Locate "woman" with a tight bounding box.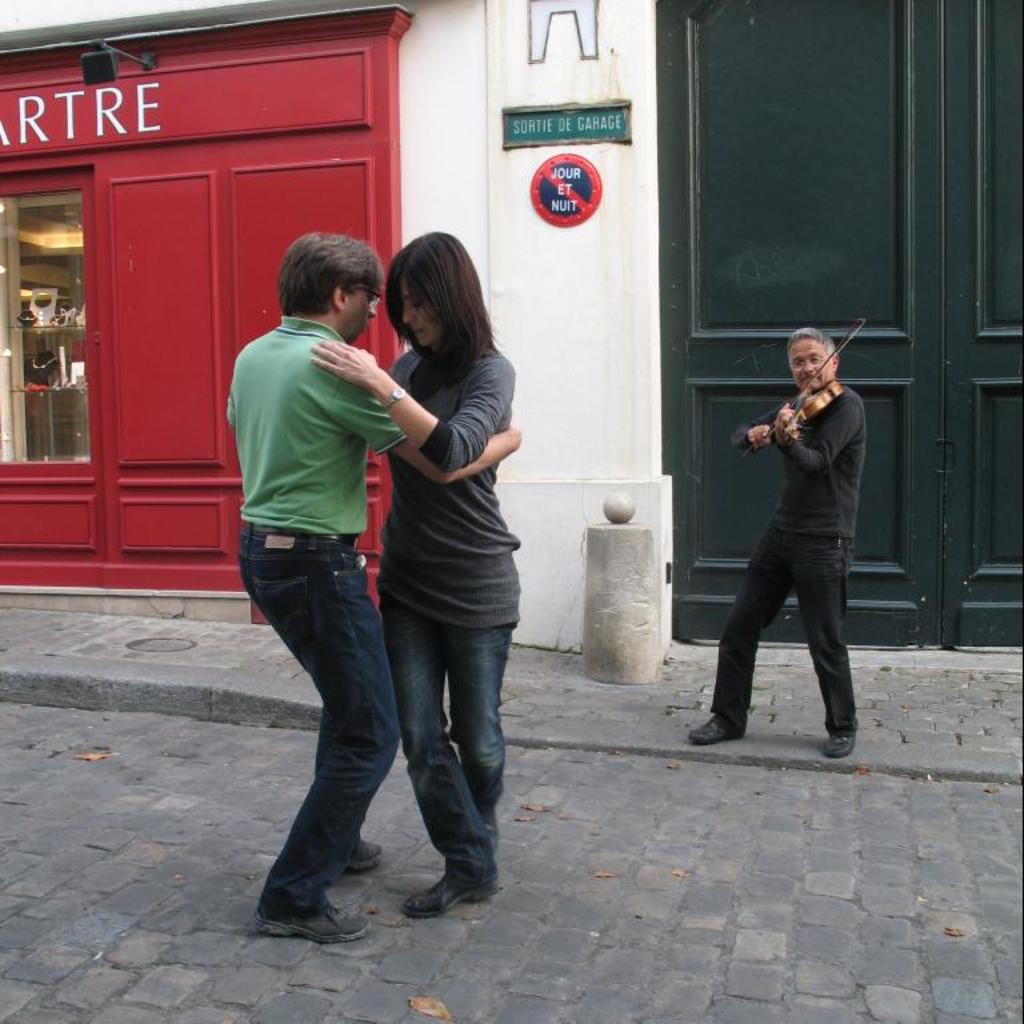
305:233:515:907.
